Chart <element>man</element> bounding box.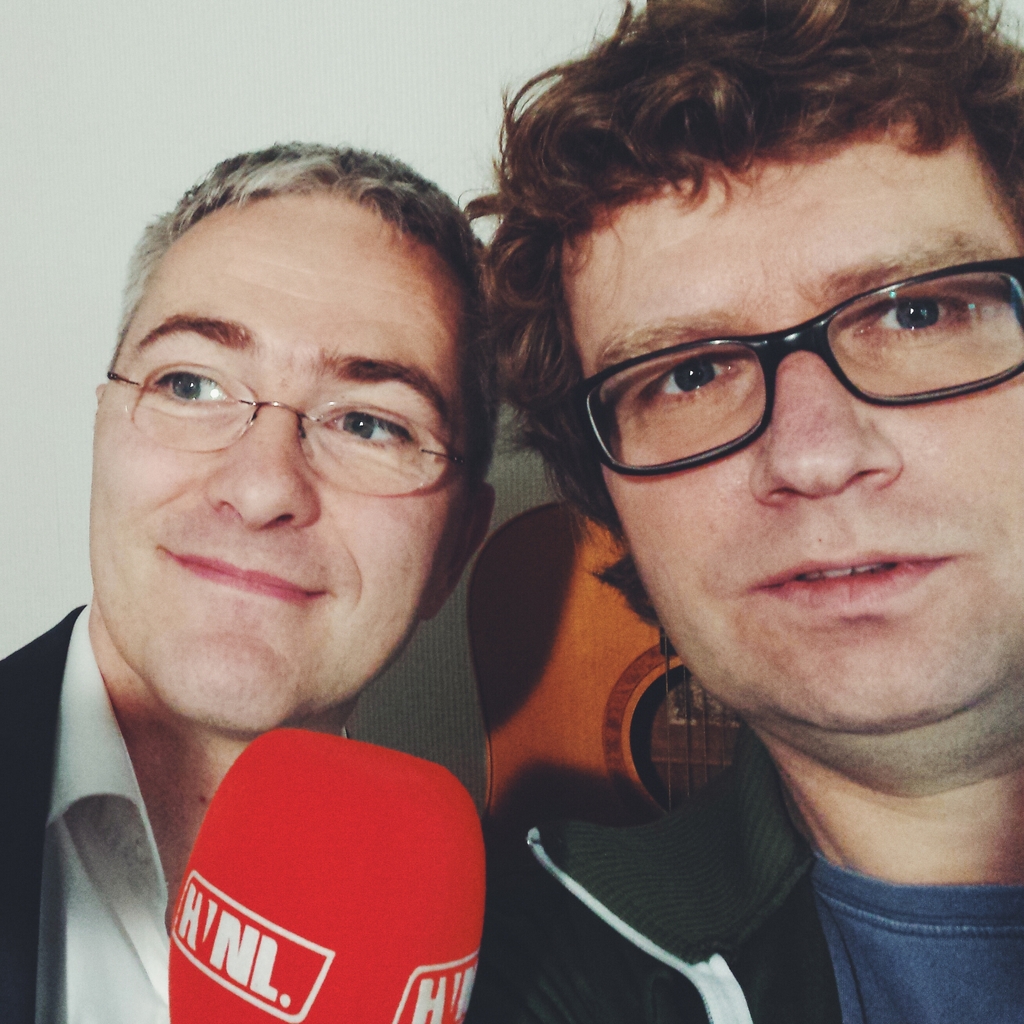
Charted: locate(0, 130, 510, 1023).
